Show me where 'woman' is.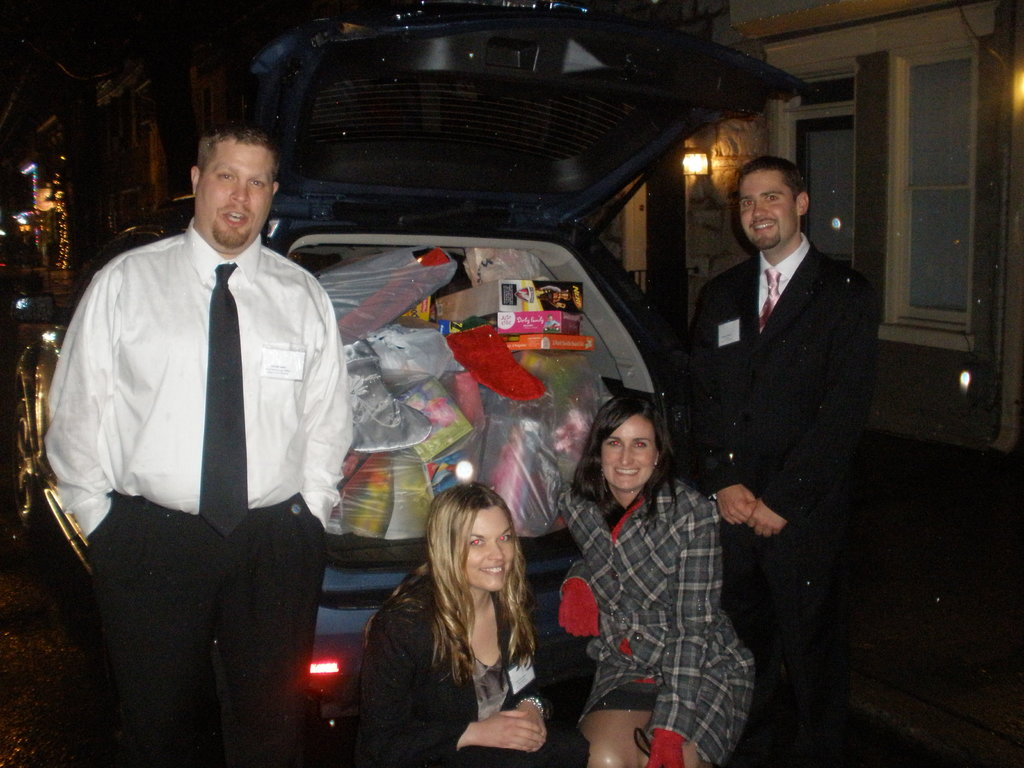
'woman' is at <box>362,474,584,767</box>.
